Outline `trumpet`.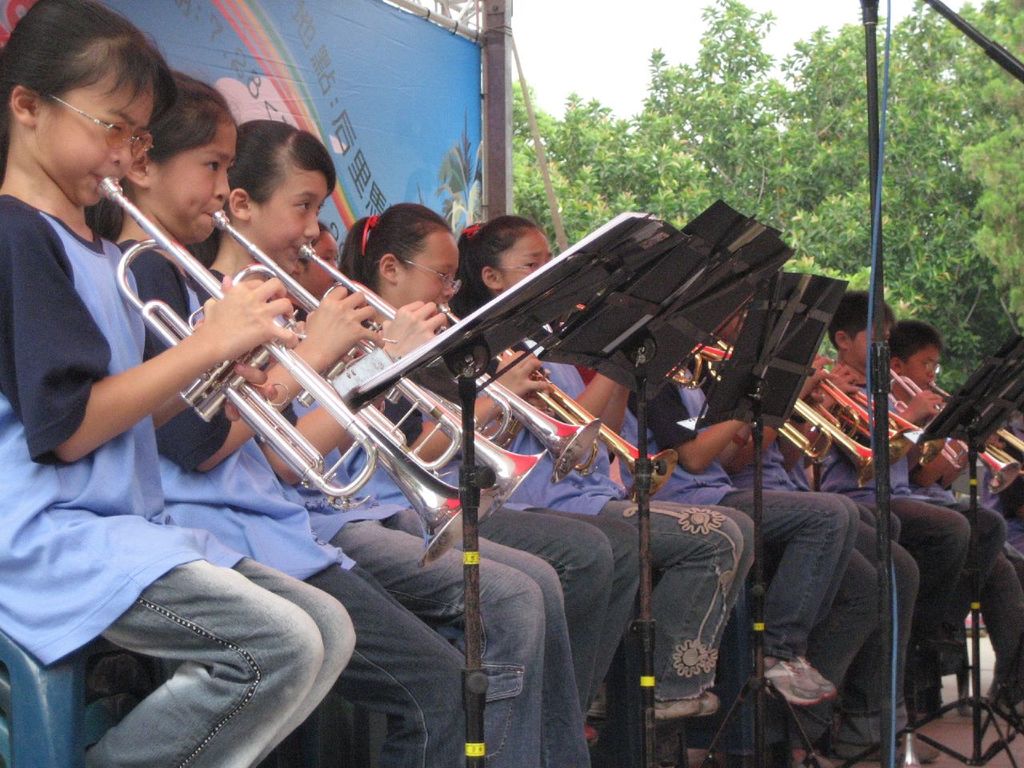
Outline: box=[300, 232, 602, 472].
